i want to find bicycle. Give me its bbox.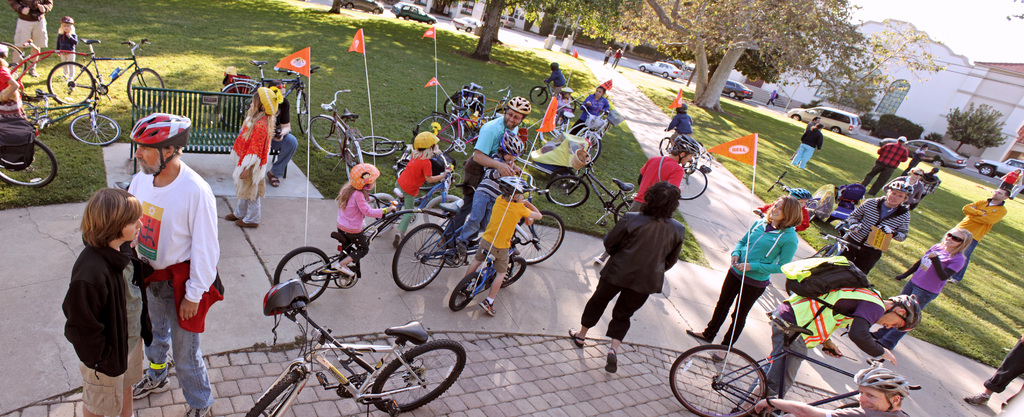
<bbox>509, 171, 566, 266</bbox>.
